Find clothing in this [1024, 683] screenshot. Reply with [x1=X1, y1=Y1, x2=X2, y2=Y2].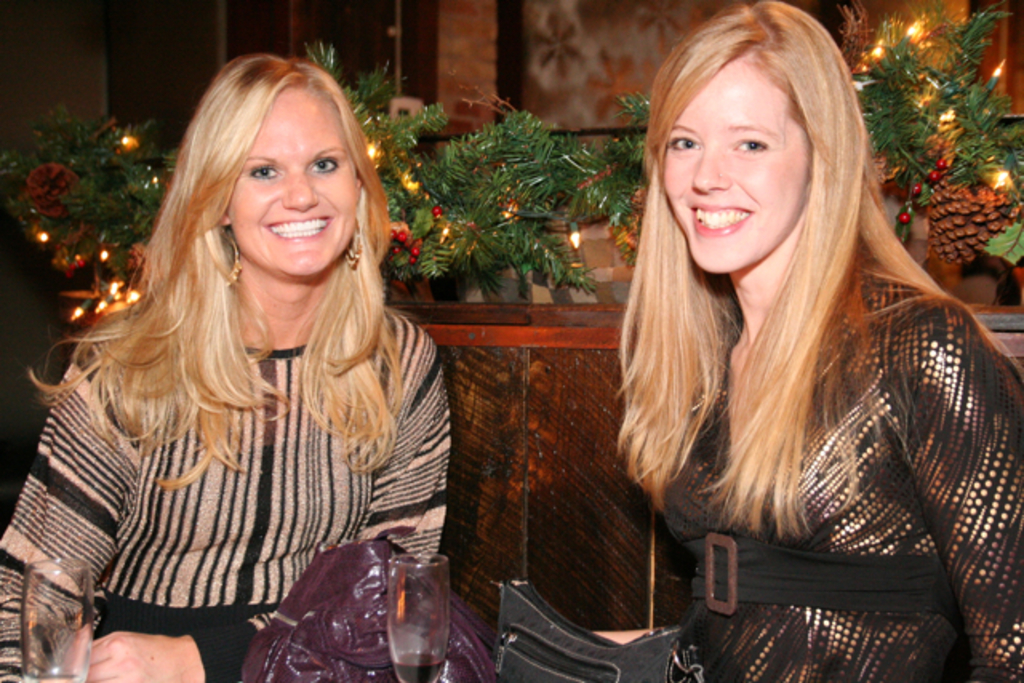
[x1=0, y1=309, x2=469, y2=681].
